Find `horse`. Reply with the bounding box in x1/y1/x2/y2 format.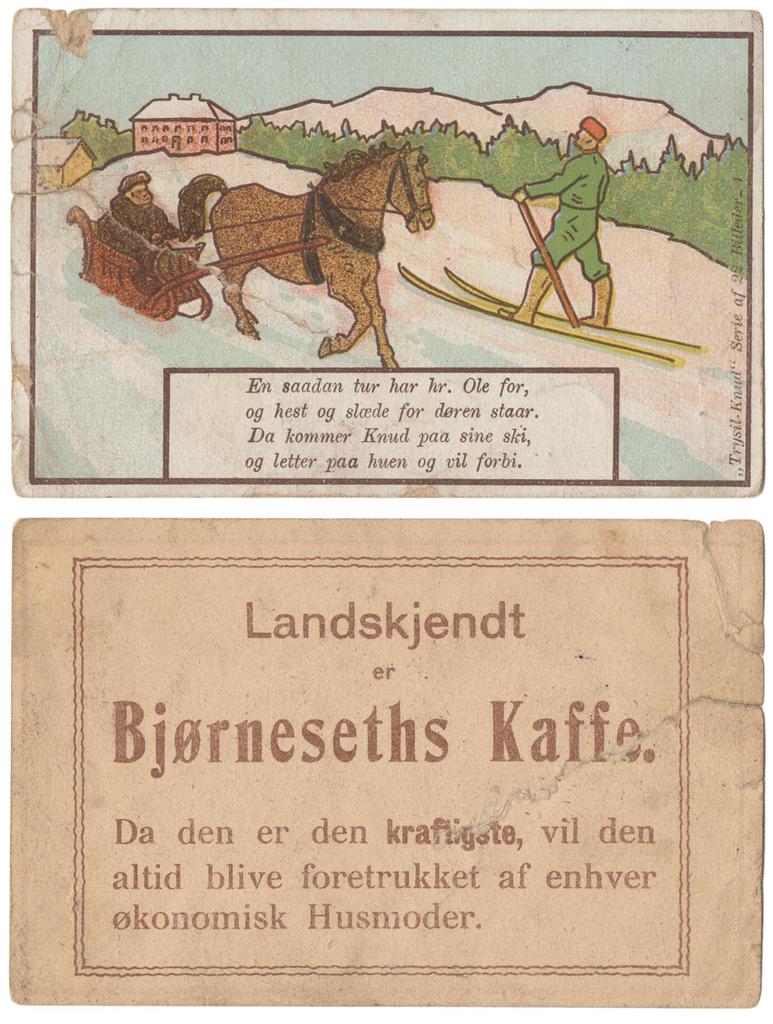
174/135/435/368.
